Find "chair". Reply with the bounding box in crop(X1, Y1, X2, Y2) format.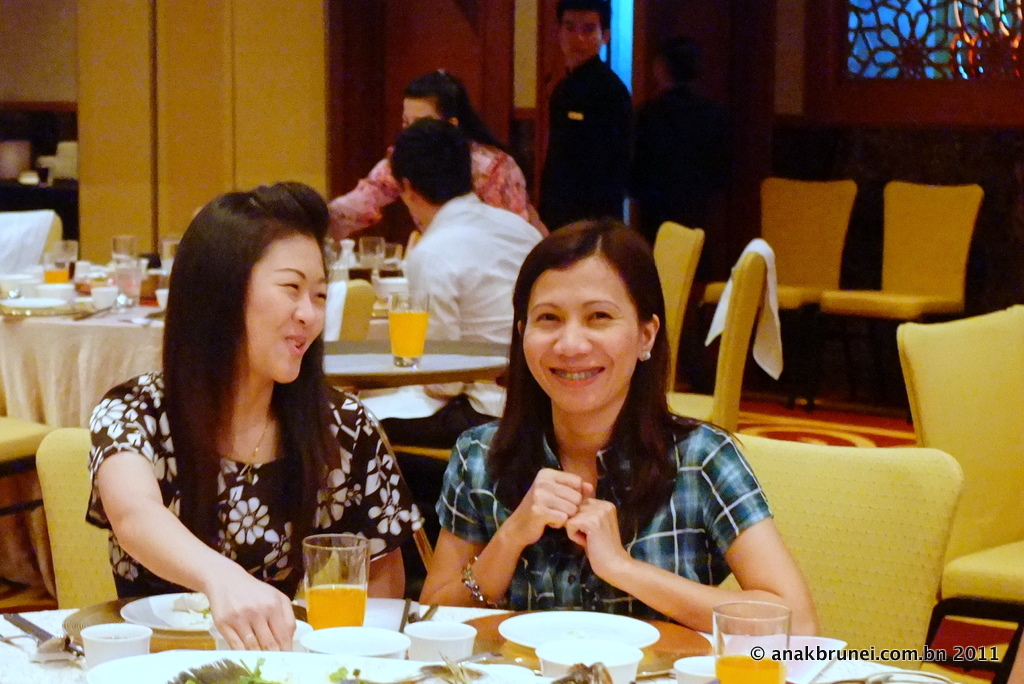
crop(657, 216, 708, 398).
